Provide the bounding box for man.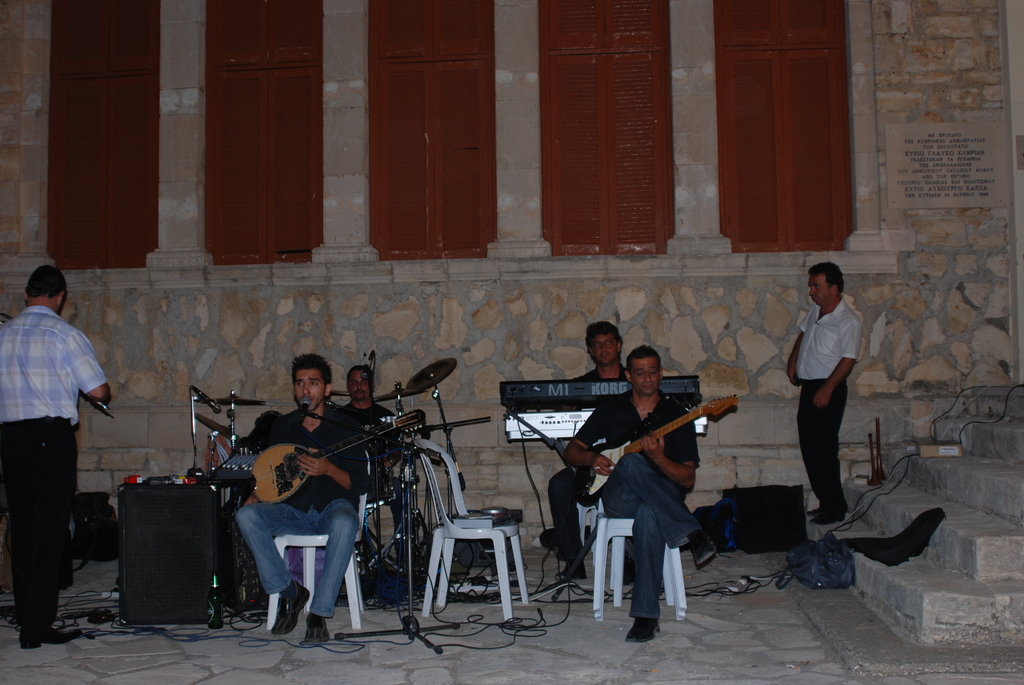
left=1, top=256, right=106, bottom=644.
